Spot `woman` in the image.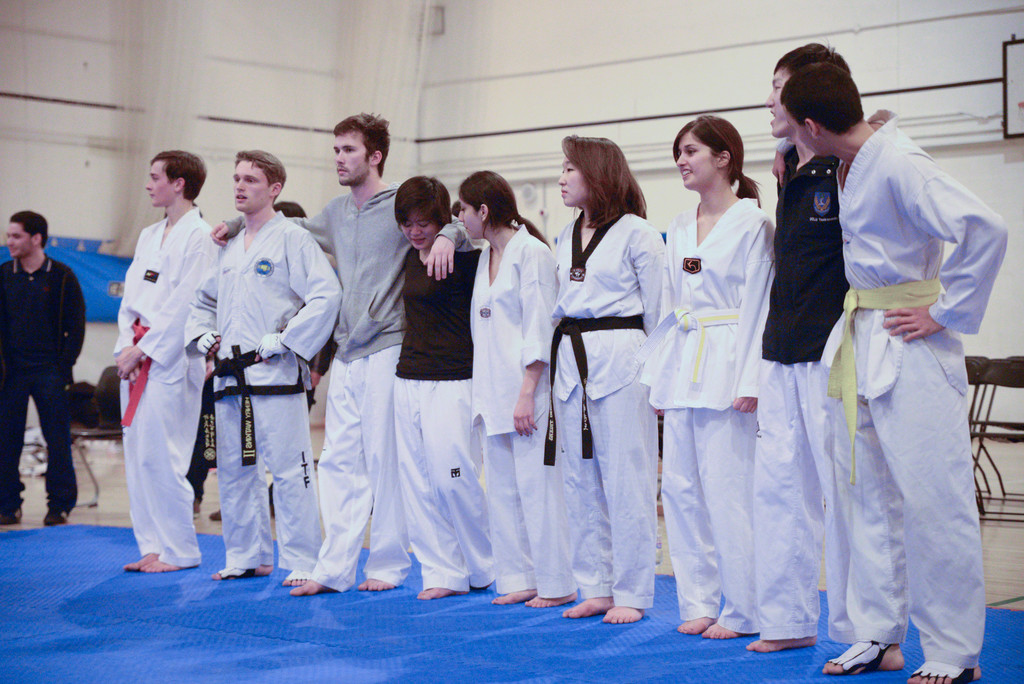
`woman` found at <bbox>388, 176, 479, 601</bbox>.
